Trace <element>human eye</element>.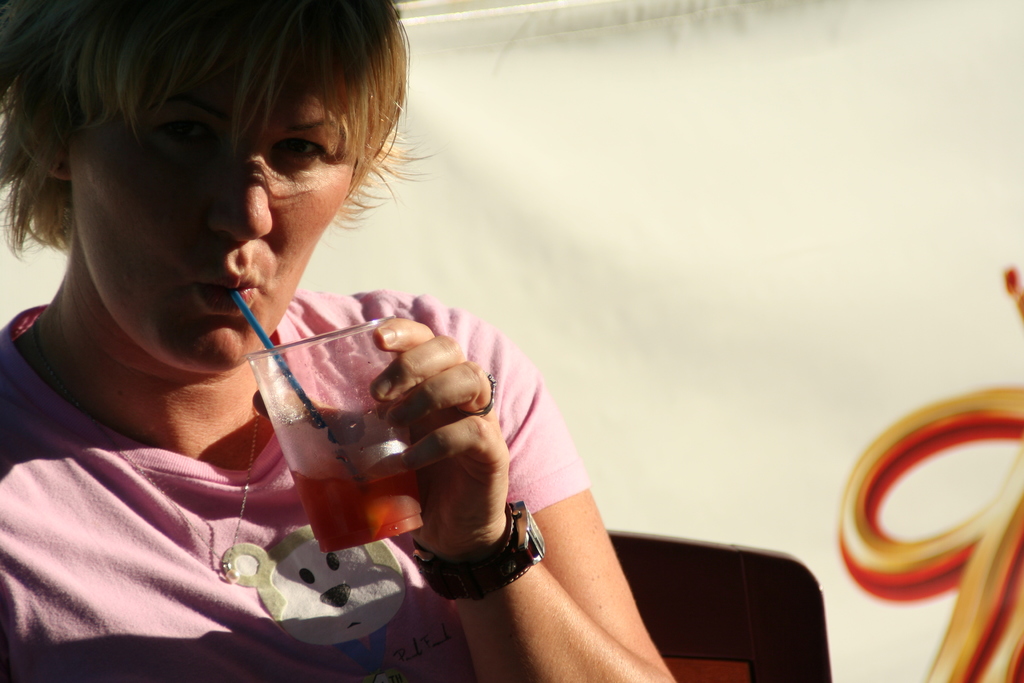
Traced to 256, 120, 348, 173.
